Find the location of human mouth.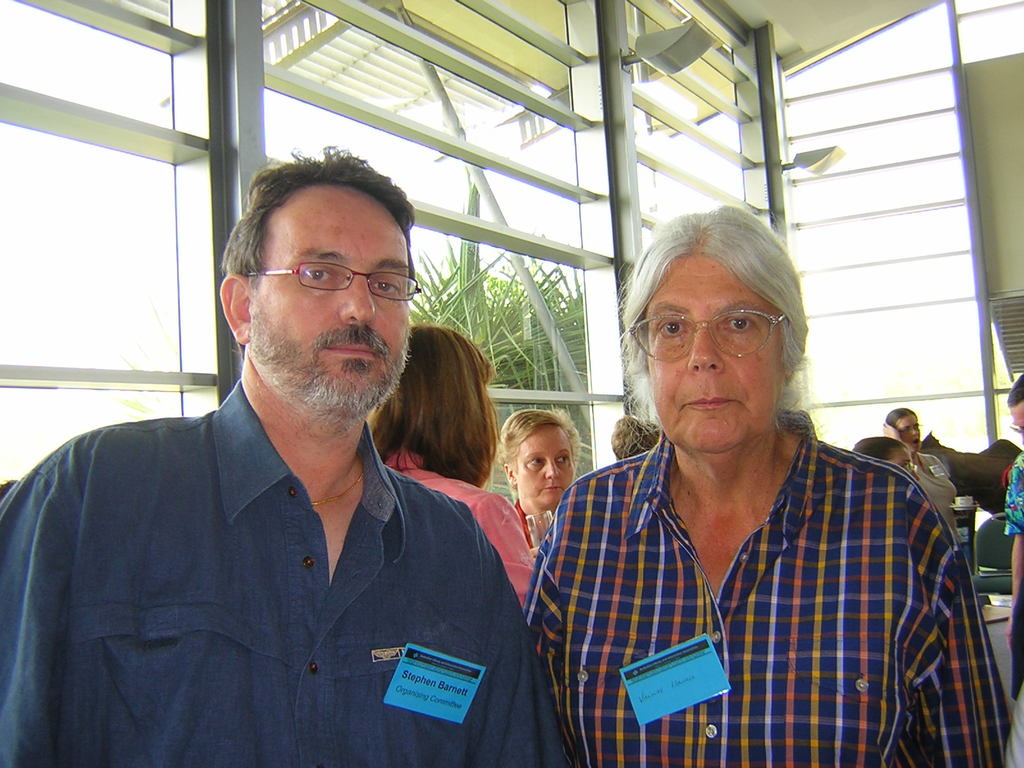
Location: box=[684, 396, 738, 411].
